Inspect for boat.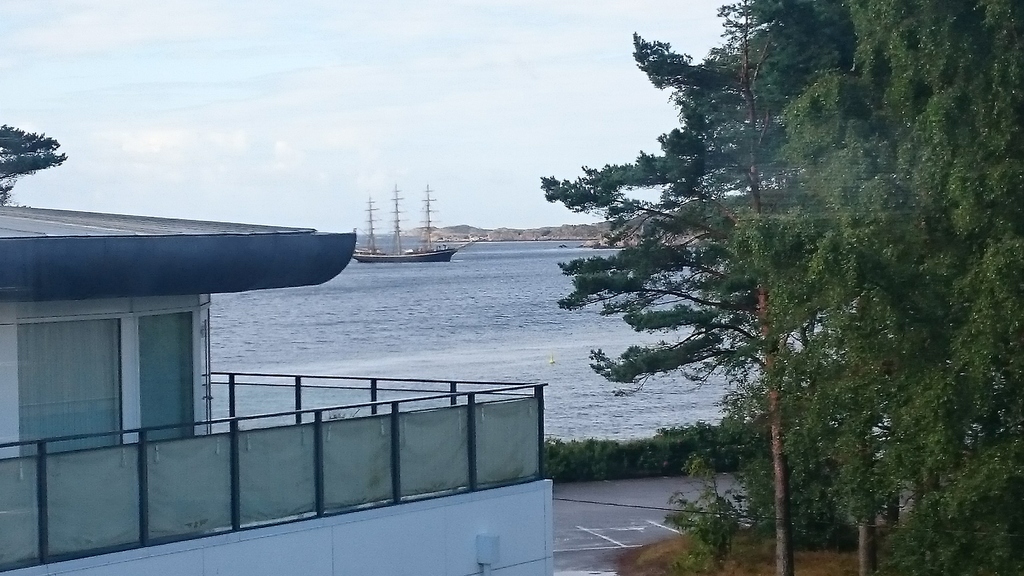
Inspection: (349,180,456,261).
